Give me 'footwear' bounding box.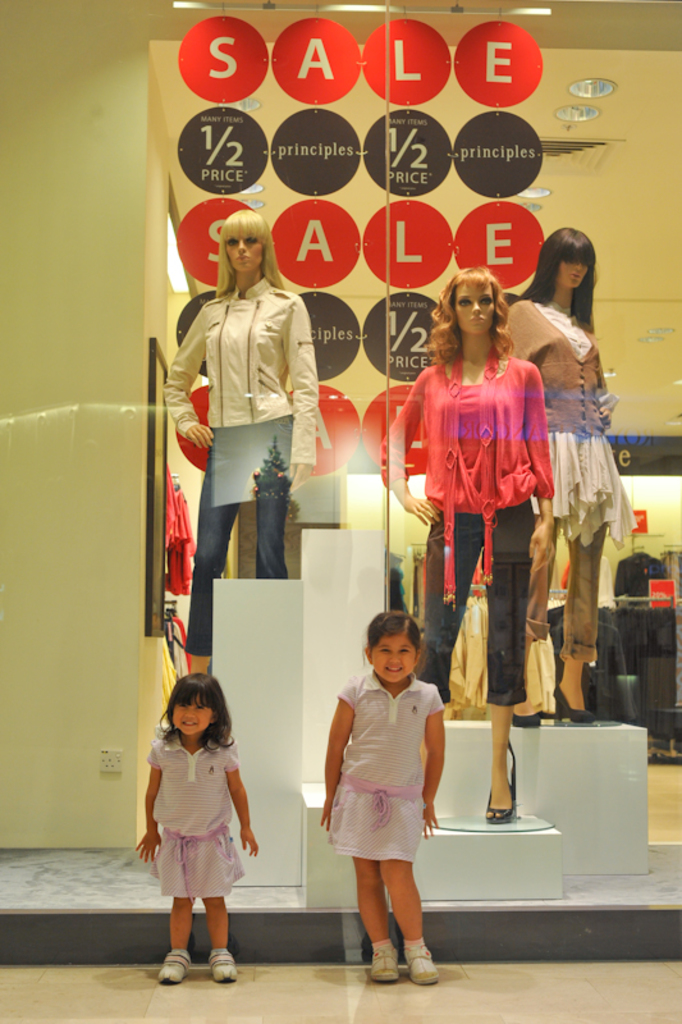
[205, 945, 237, 988].
